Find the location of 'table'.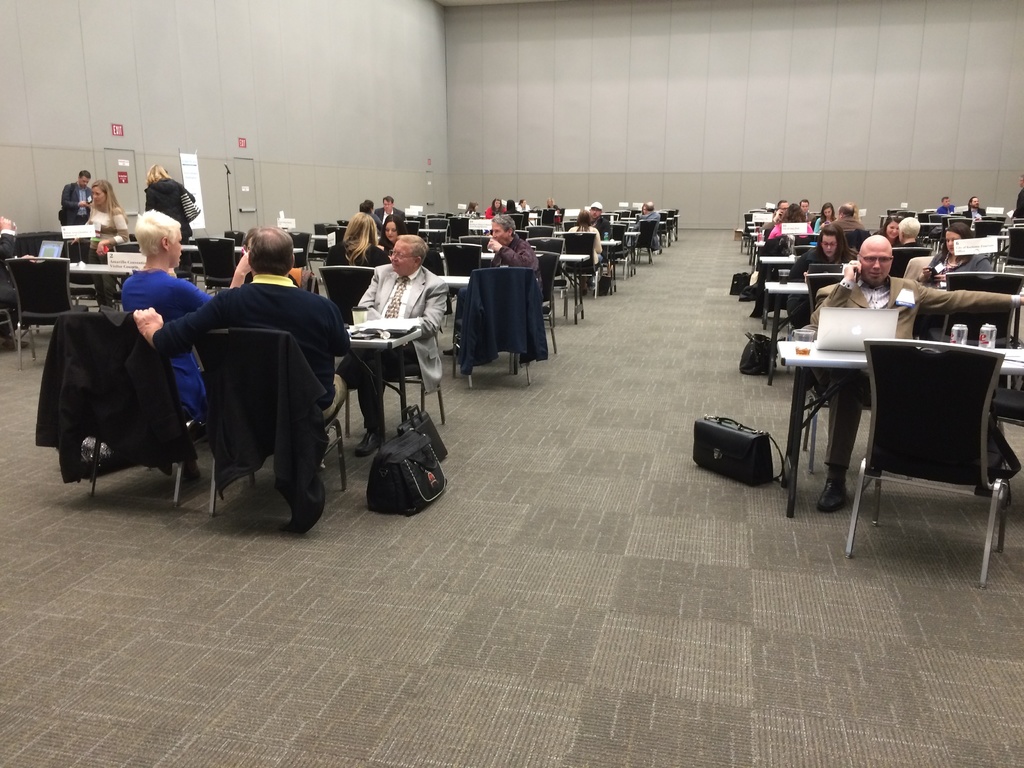
Location: left=763, top=278, right=812, bottom=388.
